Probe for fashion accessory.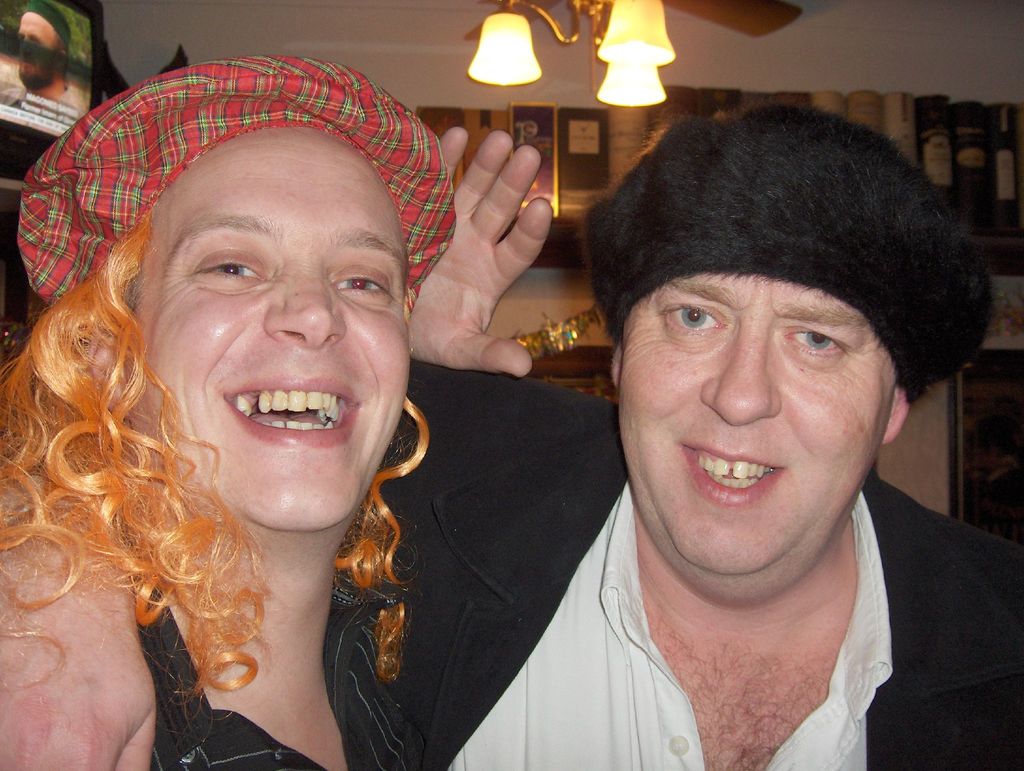
Probe result: bbox(25, 0, 75, 45).
